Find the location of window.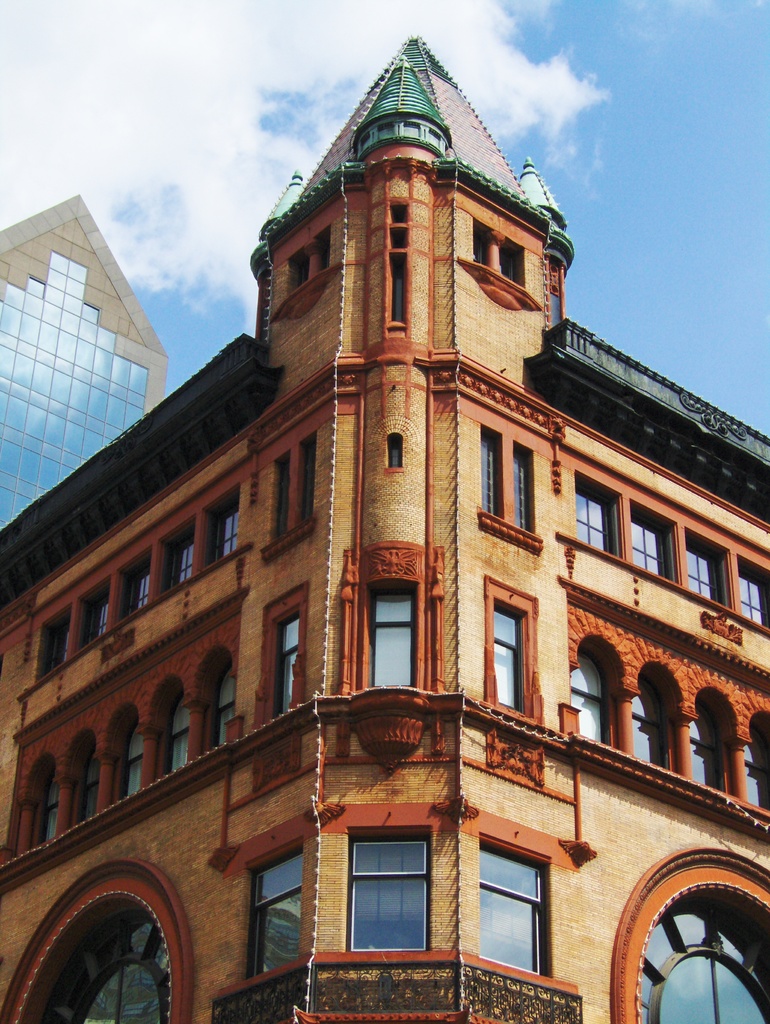
Location: bbox=[274, 438, 310, 538].
